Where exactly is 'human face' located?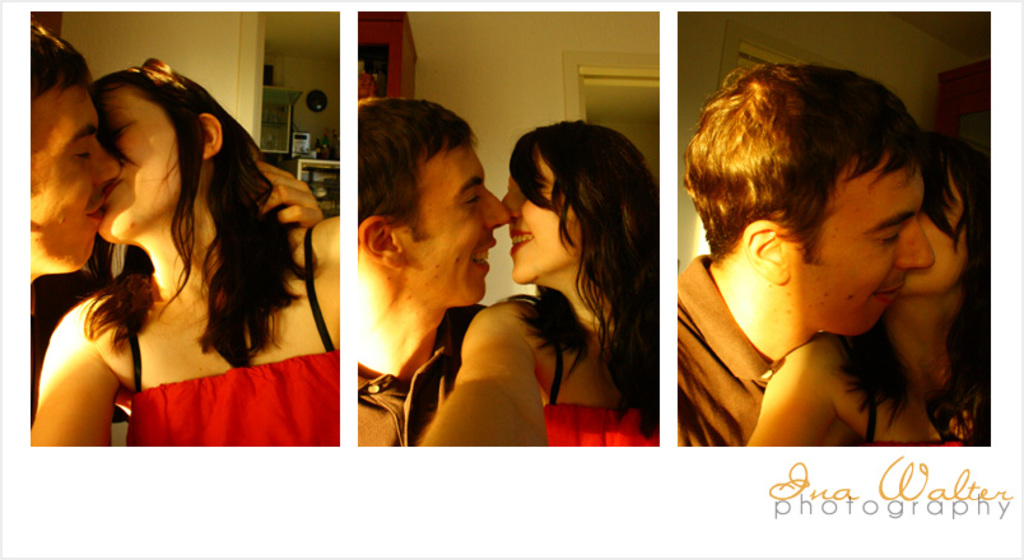
Its bounding box is bbox=[36, 87, 122, 275].
